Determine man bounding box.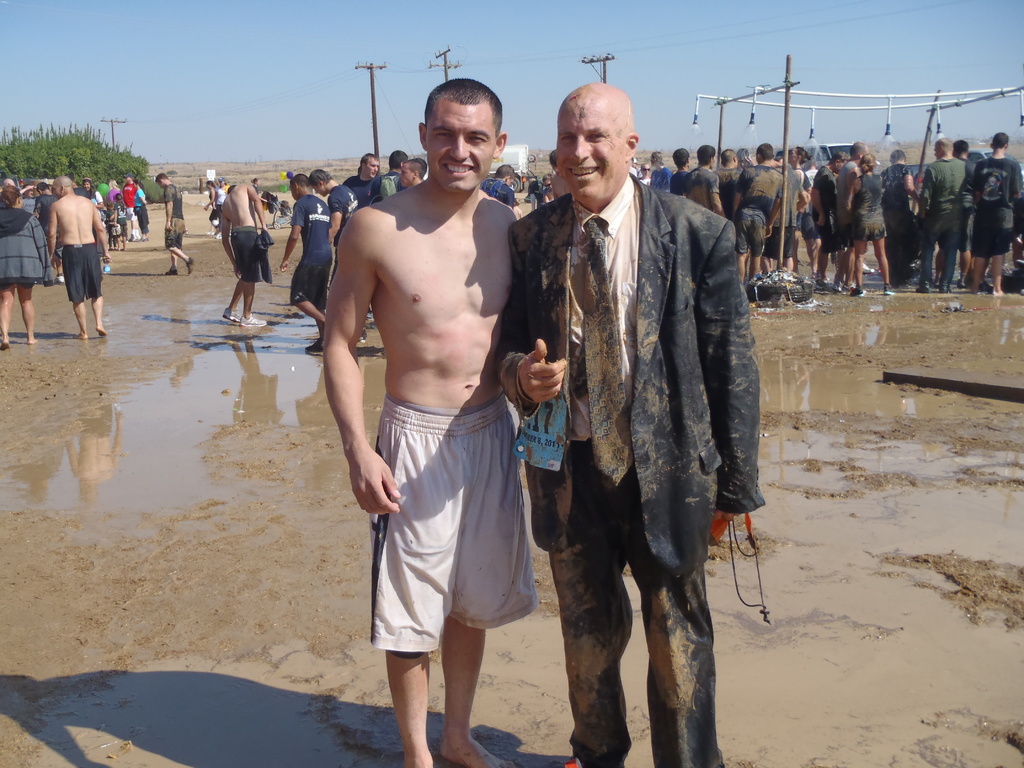
Determined: {"left": 764, "top": 159, "right": 809, "bottom": 273}.
